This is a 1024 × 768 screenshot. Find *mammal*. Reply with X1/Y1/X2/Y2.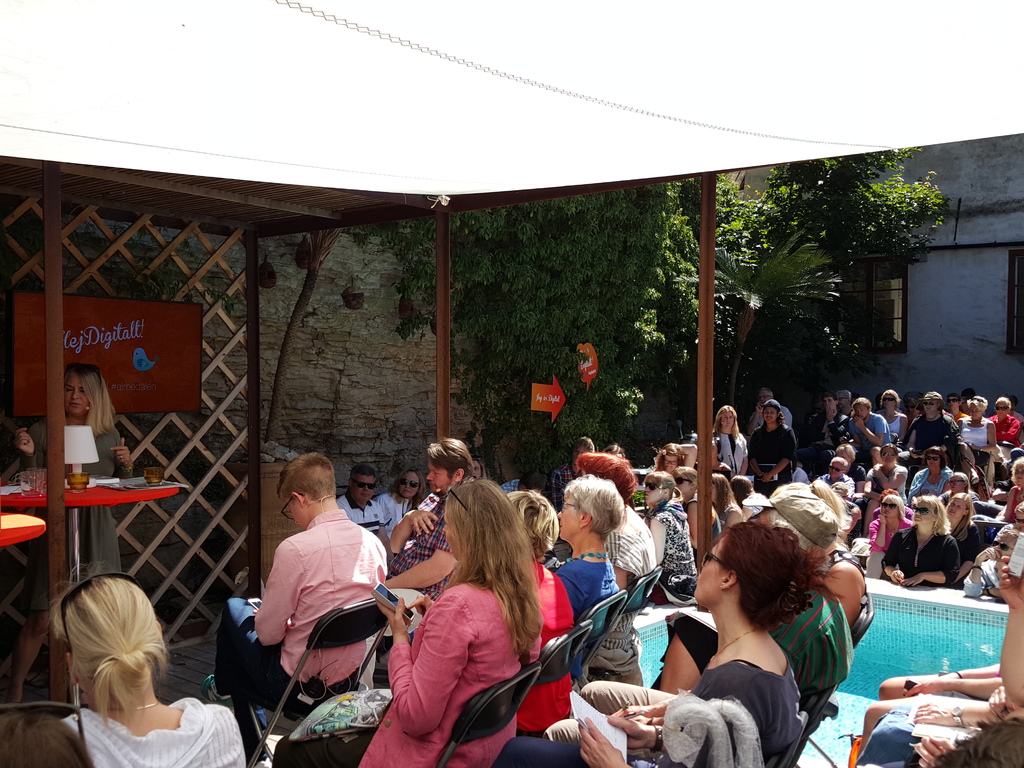
879/386/911/443.
